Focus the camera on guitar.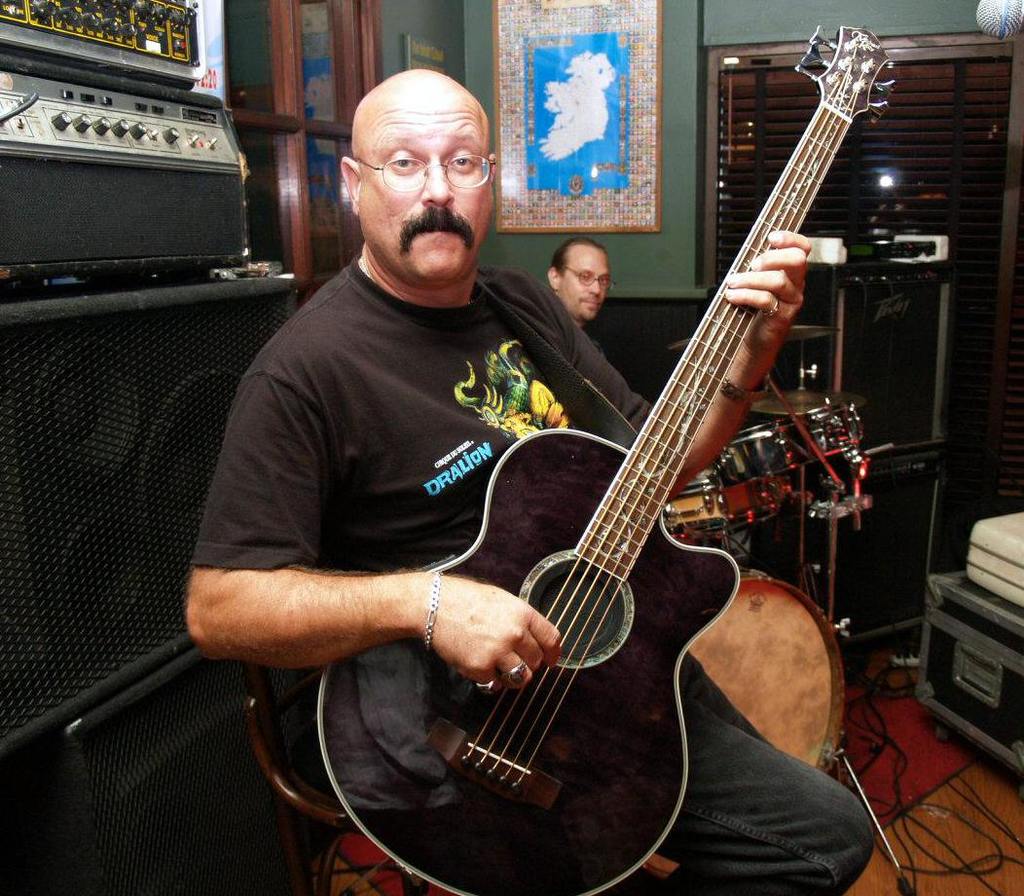
Focus region: (x1=311, y1=23, x2=896, y2=895).
